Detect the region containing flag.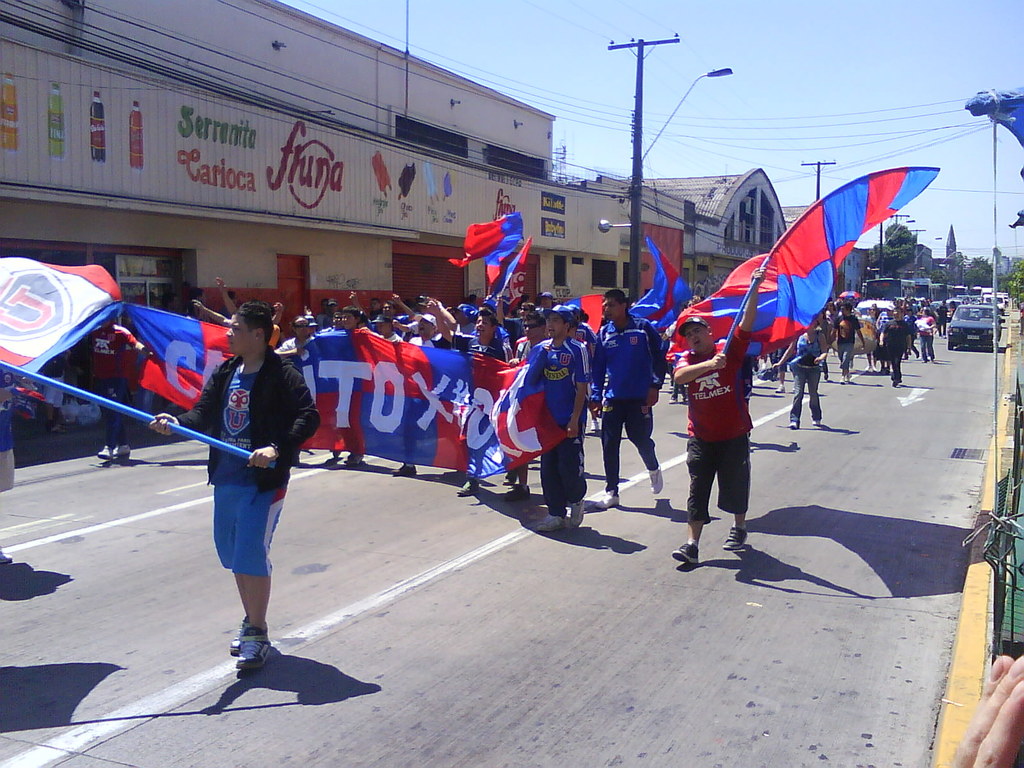
(left=660, top=159, right=942, bottom=359).
